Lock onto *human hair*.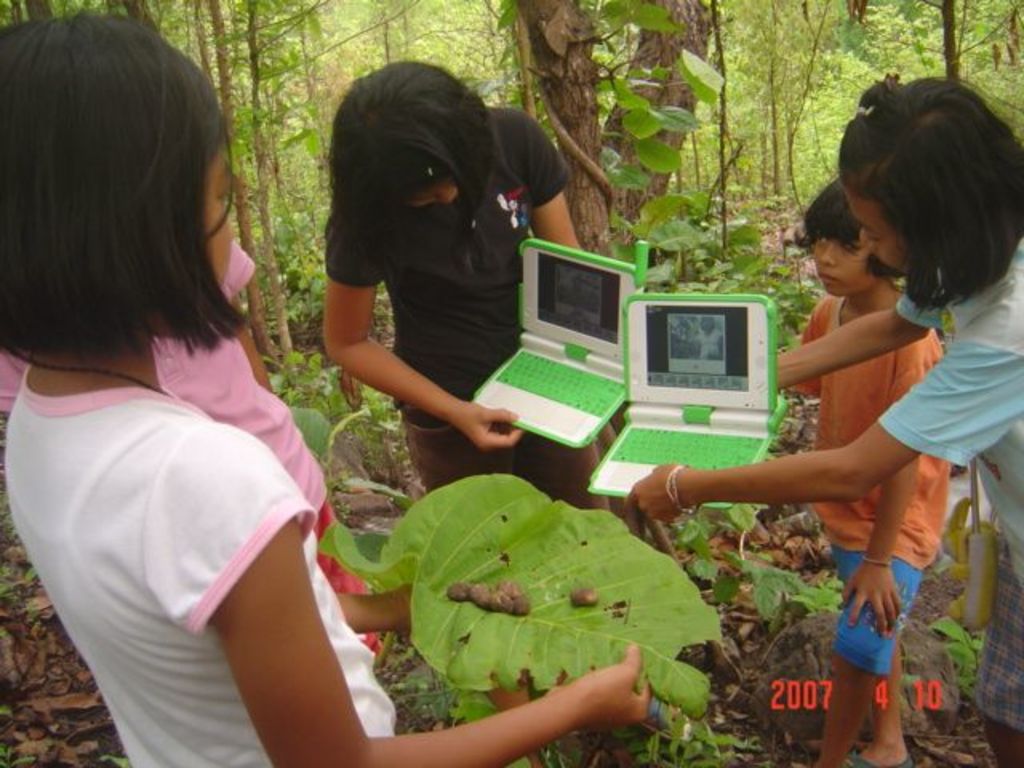
Locked: <box>2,8,259,387</box>.
